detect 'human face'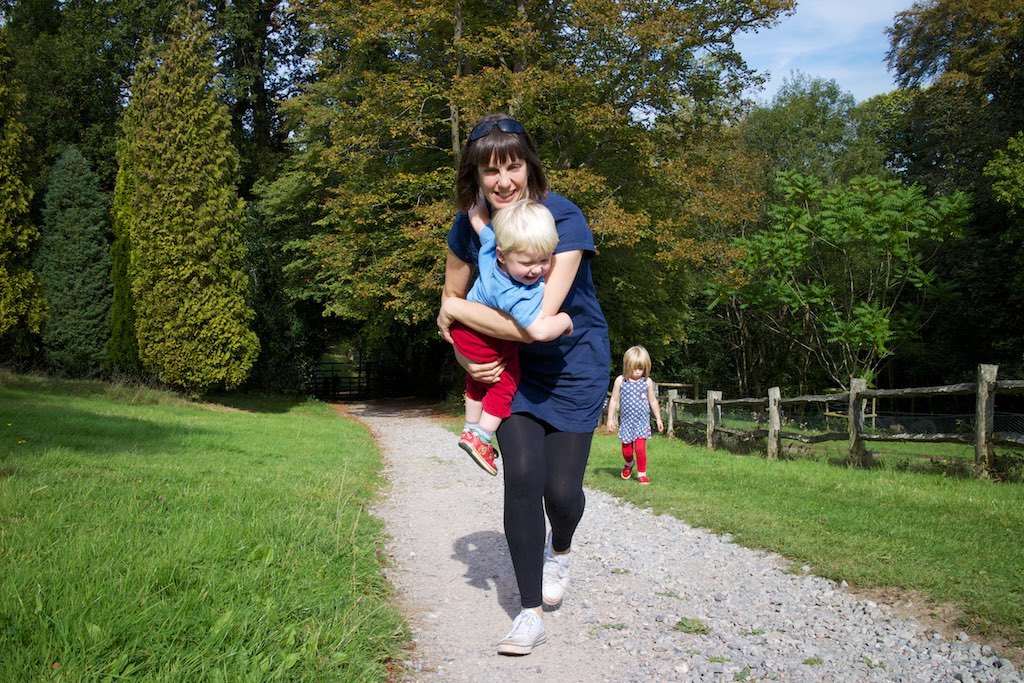
[504, 240, 554, 290]
